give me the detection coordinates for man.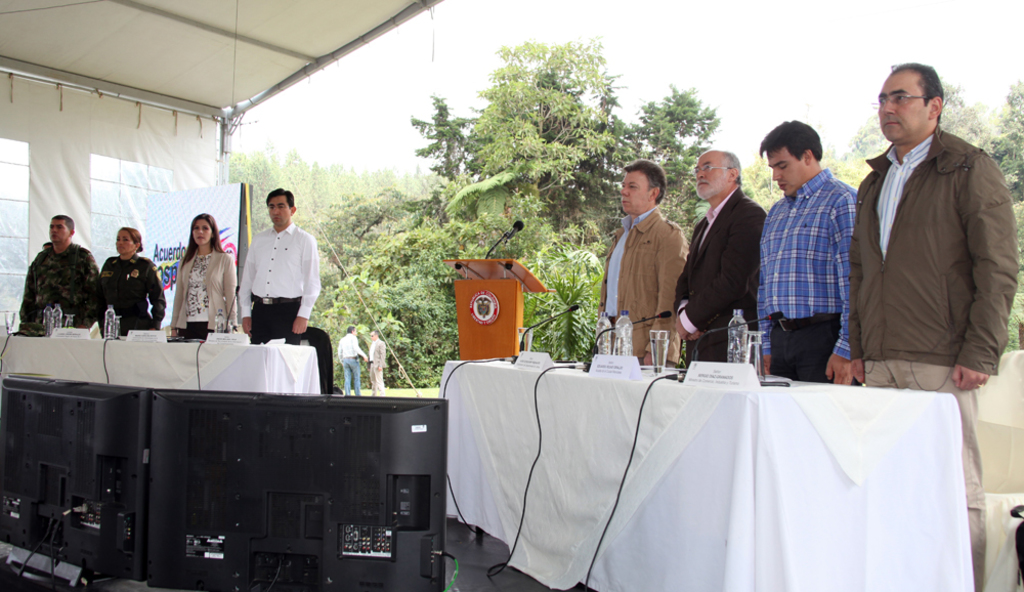
<box>677,152,771,365</box>.
